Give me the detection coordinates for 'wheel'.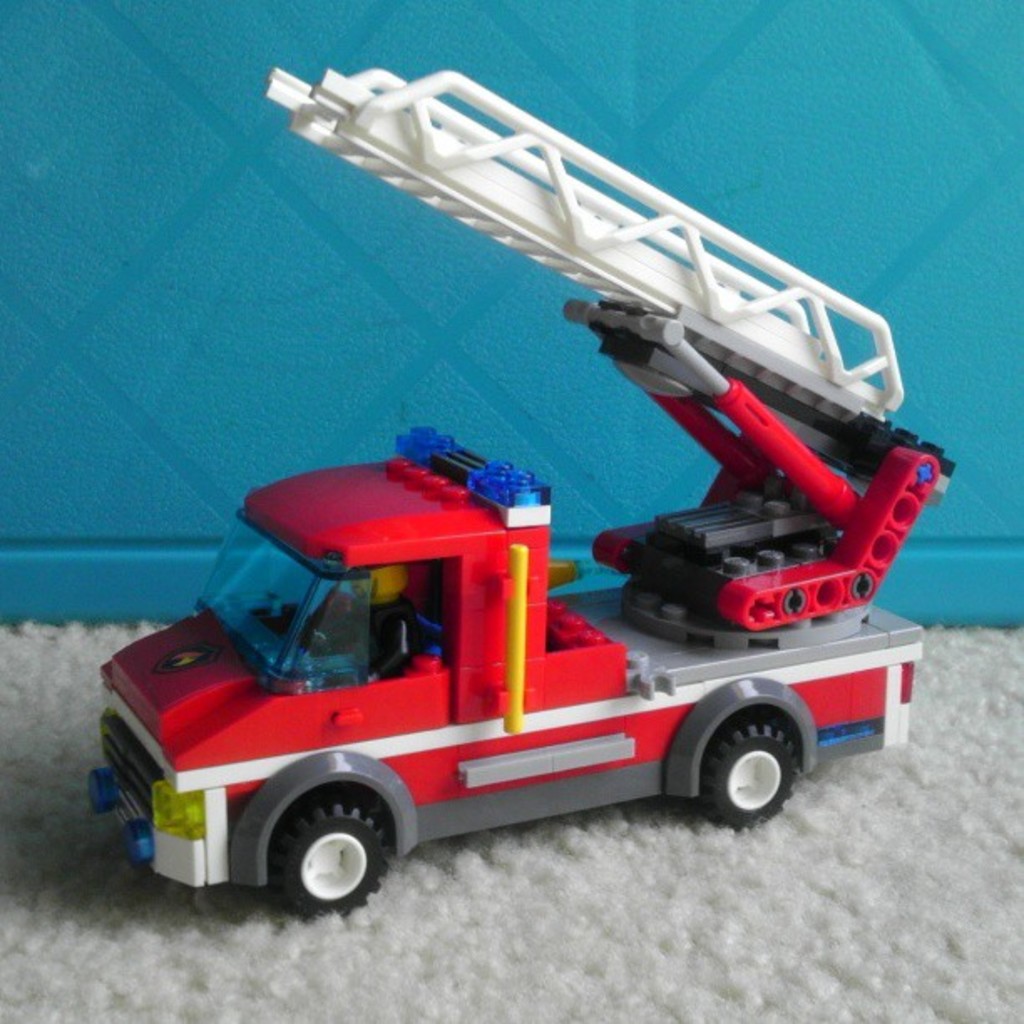
l=281, t=800, r=381, b=922.
